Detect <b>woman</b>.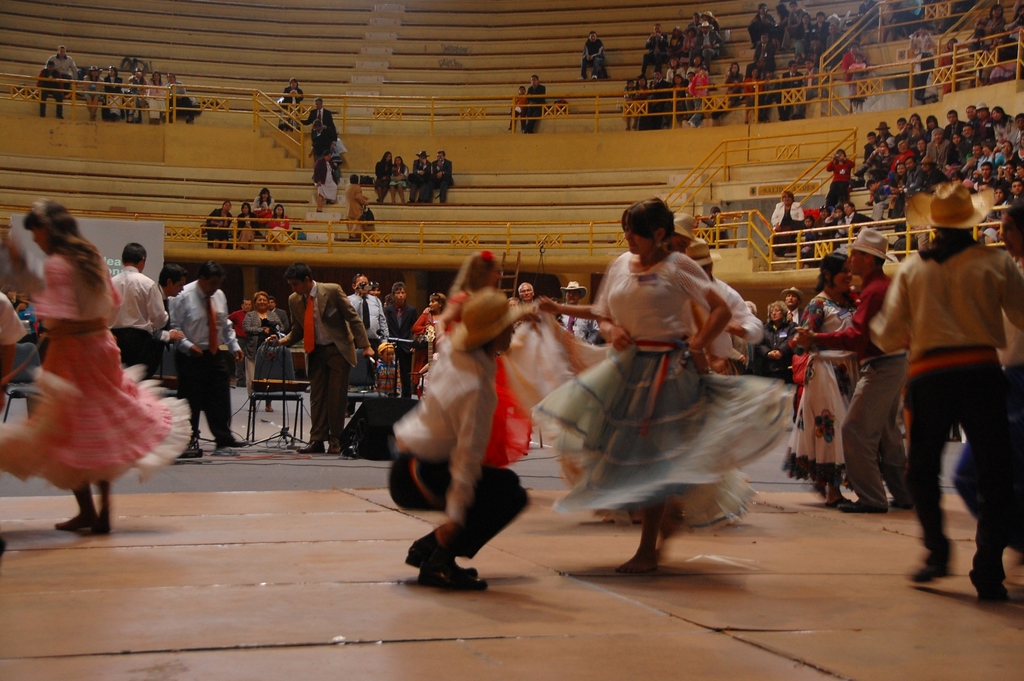
Detected at l=239, t=286, r=285, b=411.
